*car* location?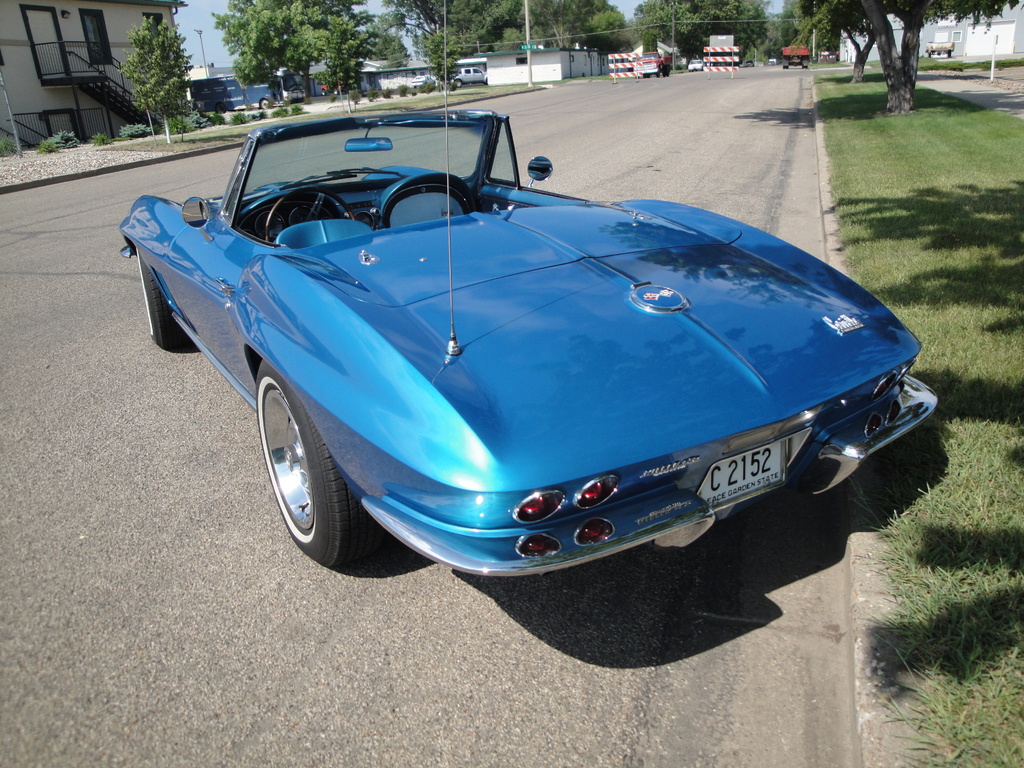
region(452, 65, 490, 90)
